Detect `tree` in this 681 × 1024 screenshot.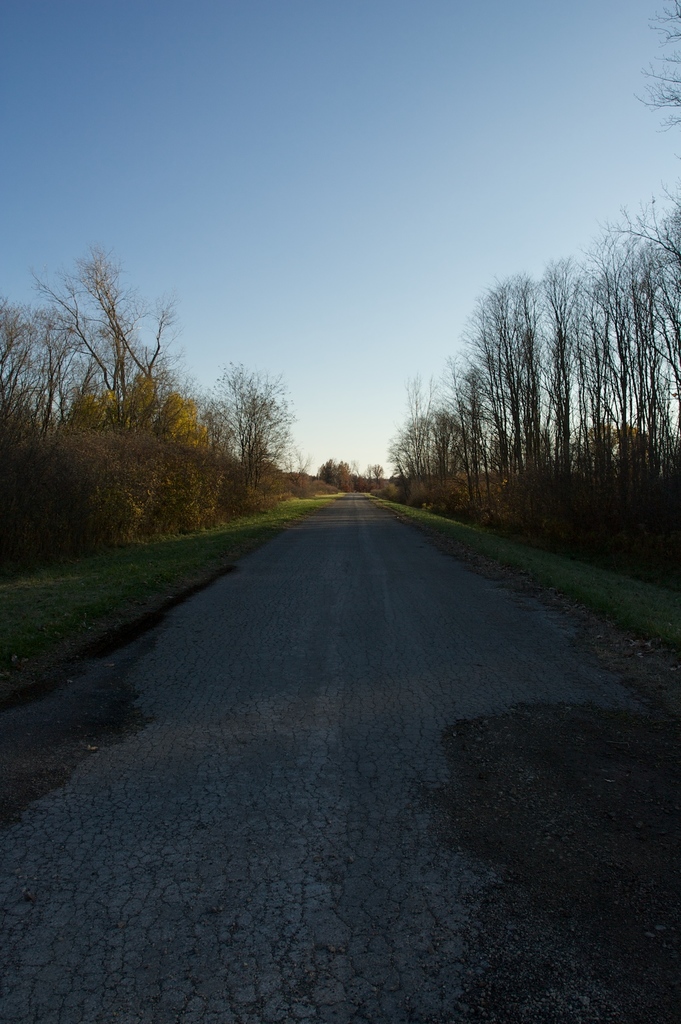
Detection: crop(633, 1, 680, 138).
